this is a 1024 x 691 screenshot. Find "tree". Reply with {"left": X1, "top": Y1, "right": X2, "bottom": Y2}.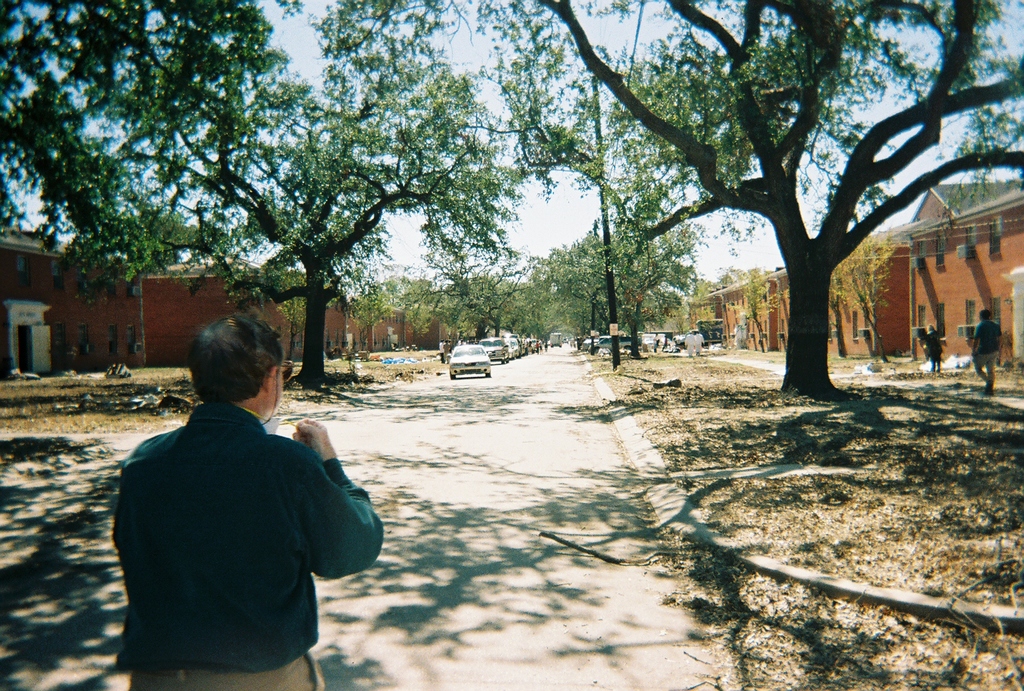
{"left": 543, "top": 17, "right": 974, "bottom": 387}.
